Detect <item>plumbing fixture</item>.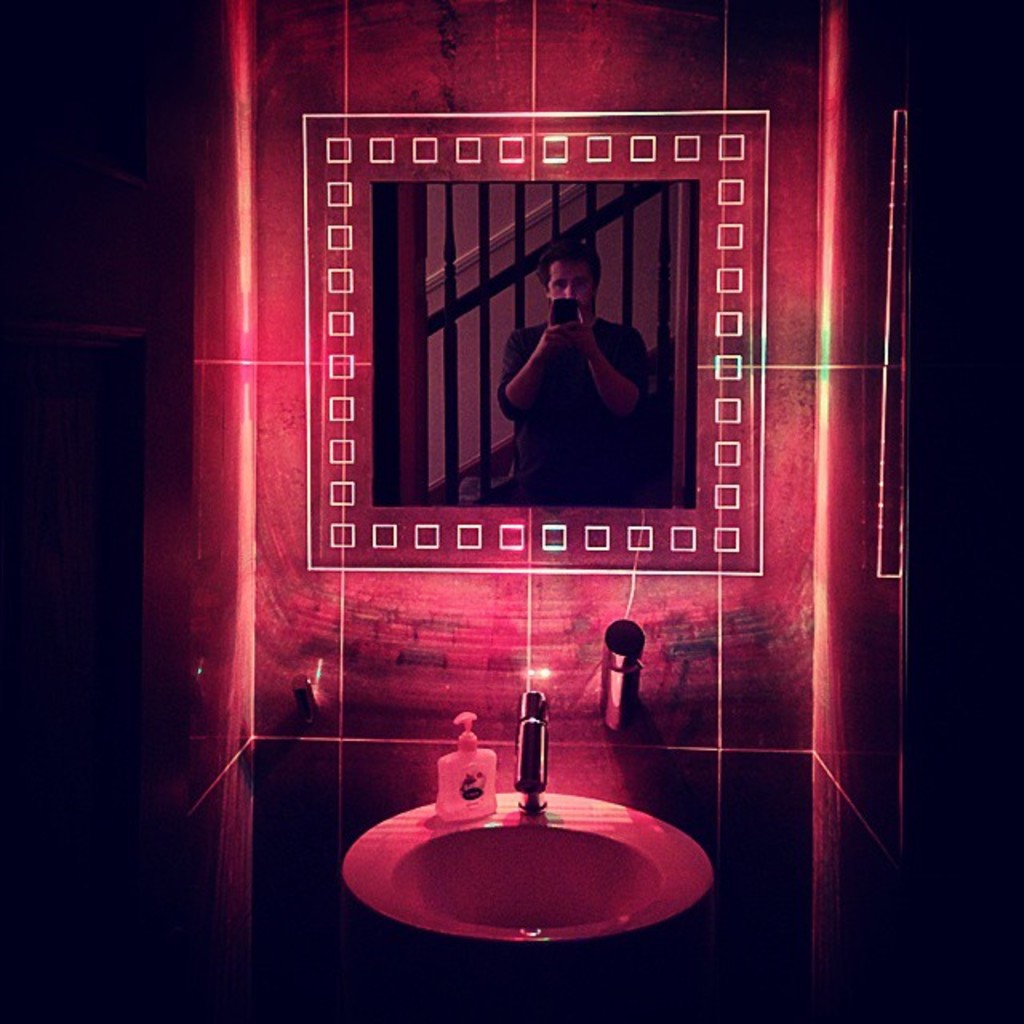
Detected at left=507, top=686, right=549, bottom=816.
